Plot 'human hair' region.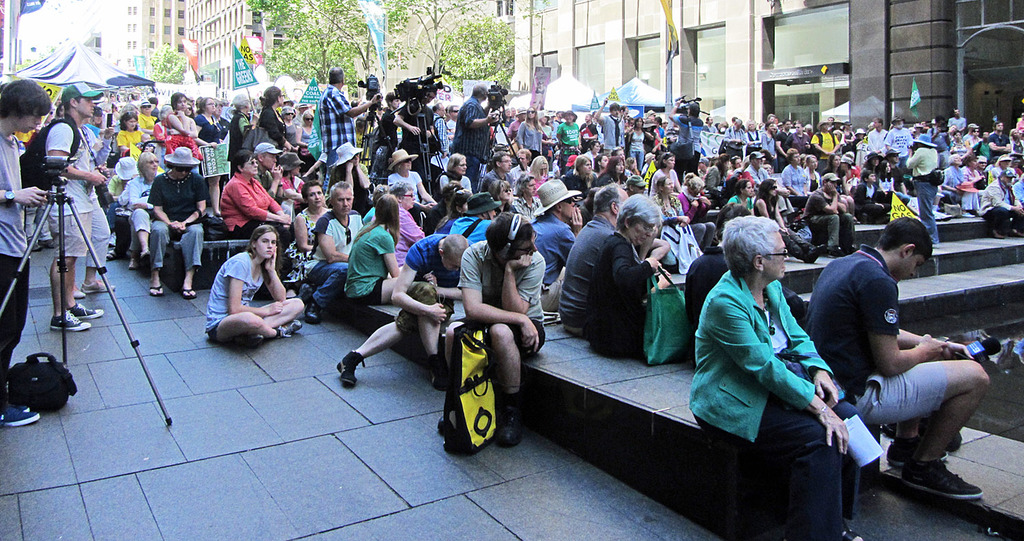
Plotted at 444, 152, 466, 174.
